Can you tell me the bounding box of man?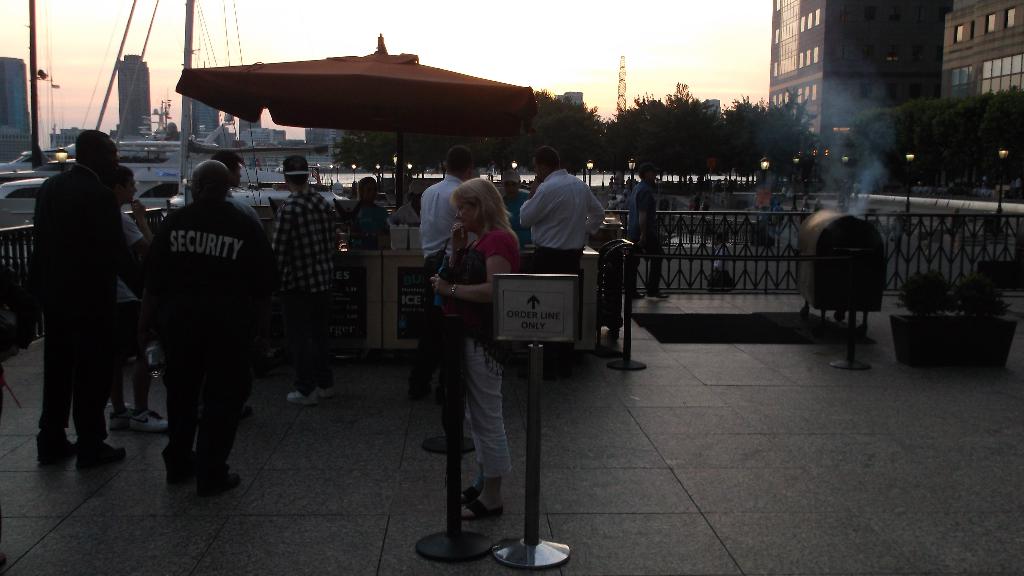
BBox(419, 146, 484, 401).
